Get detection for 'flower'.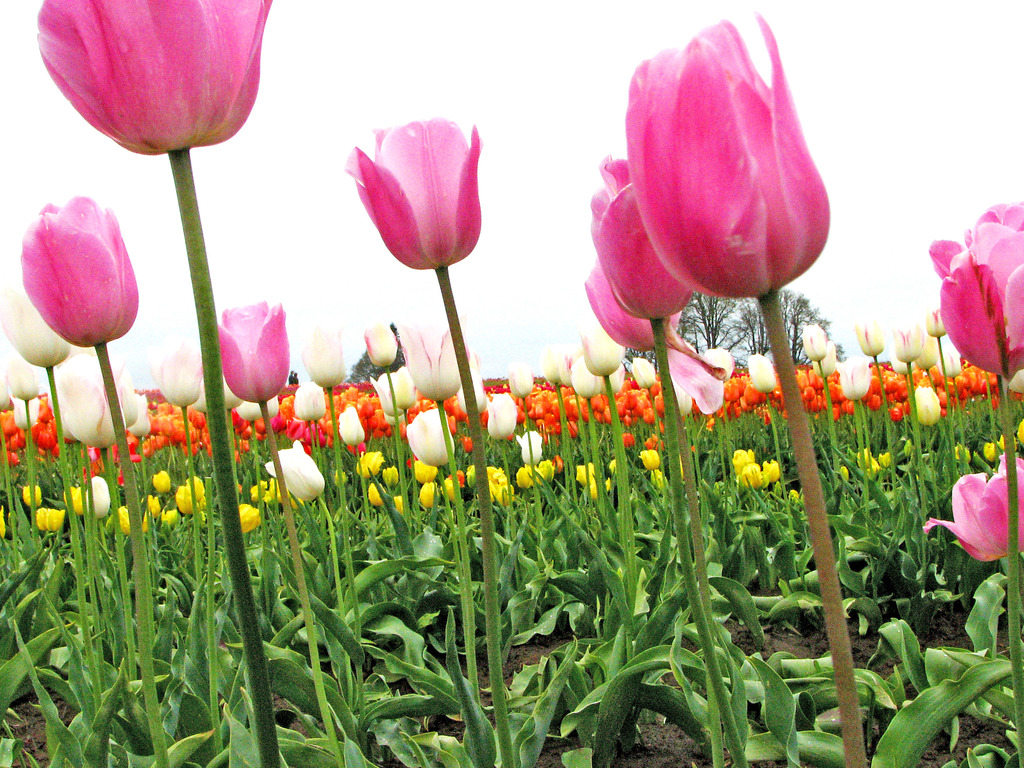
Detection: <bbox>0, 280, 70, 369</bbox>.
